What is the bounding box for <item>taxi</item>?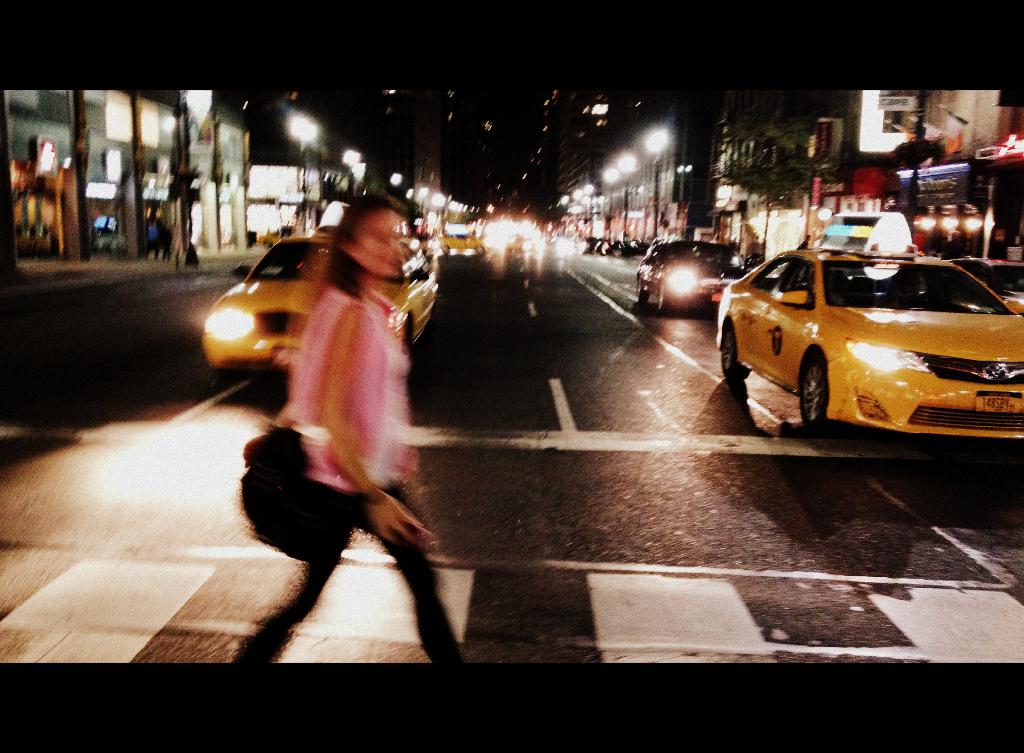
crop(200, 197, 436, 365).
